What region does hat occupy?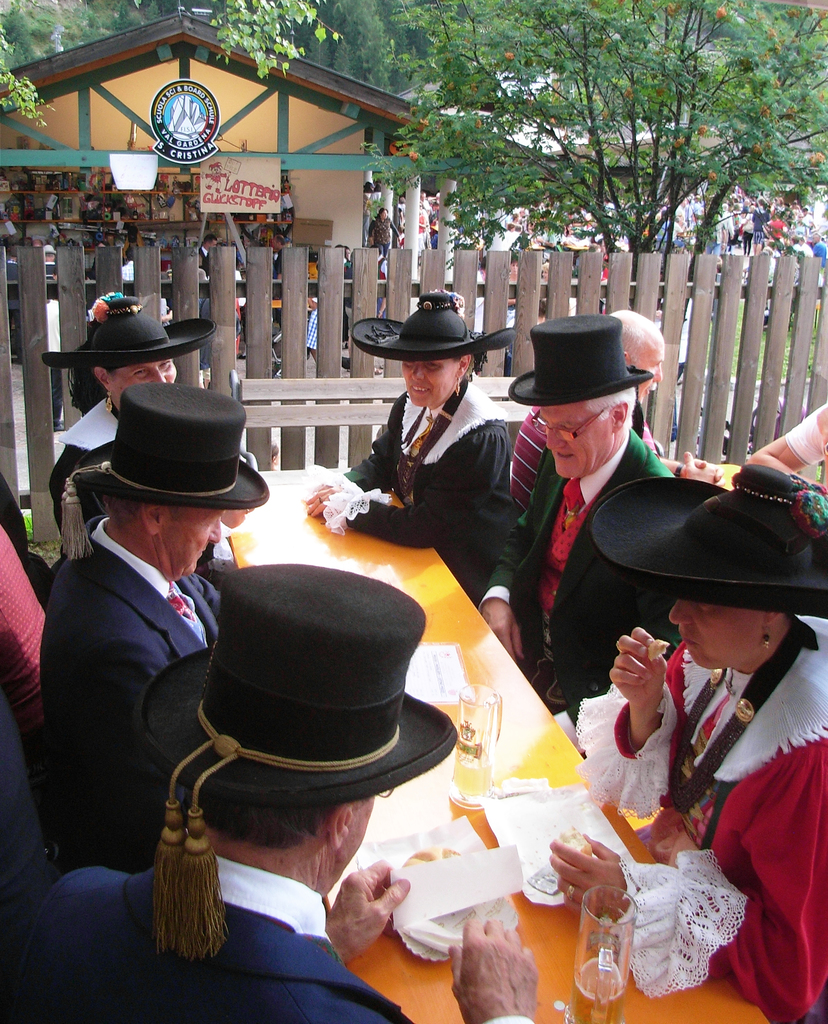
region(135, 561, 460, 954).
